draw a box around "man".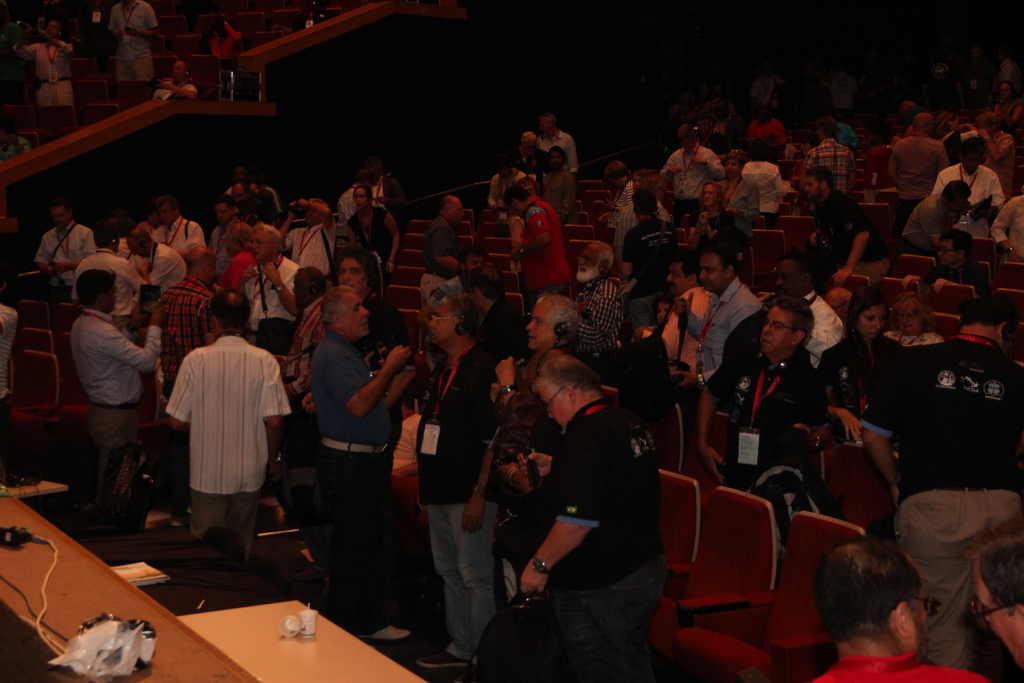
box(8, 19, 77, 126).
